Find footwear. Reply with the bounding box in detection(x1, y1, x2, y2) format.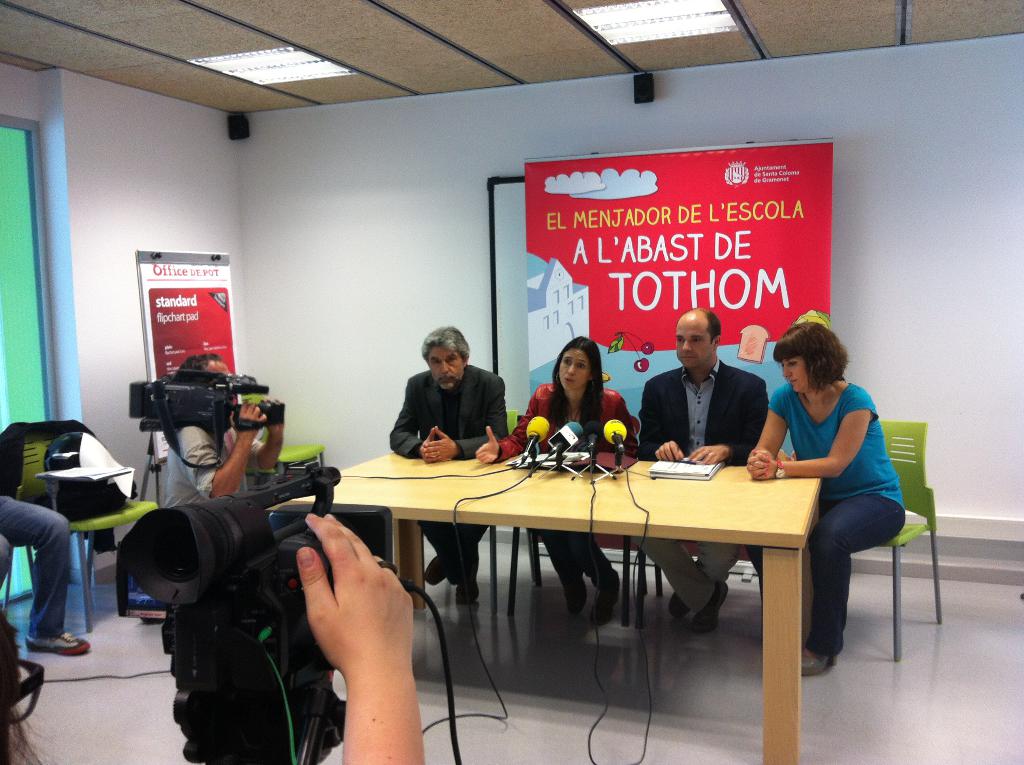
detection(671, 592, 689, 618).
